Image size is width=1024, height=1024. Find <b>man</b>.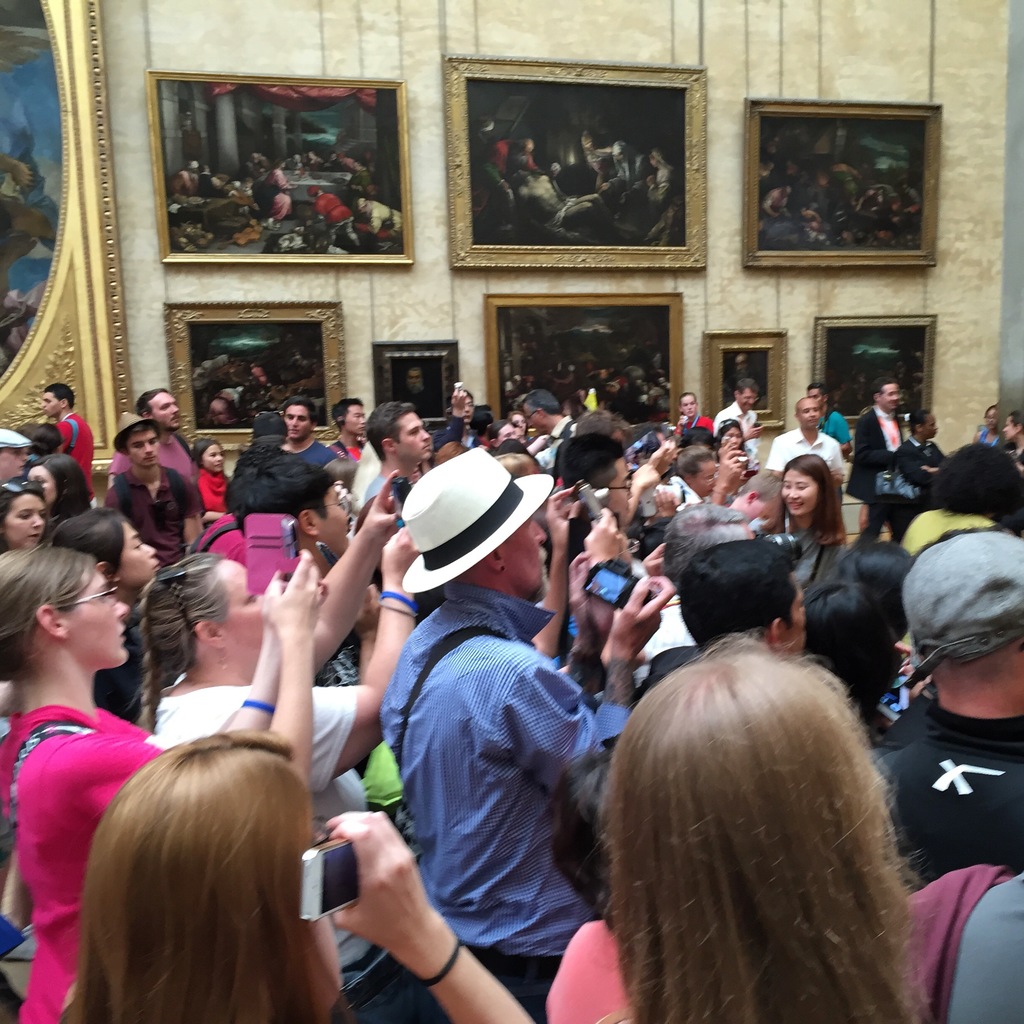
(774, 392, 851, 478).
